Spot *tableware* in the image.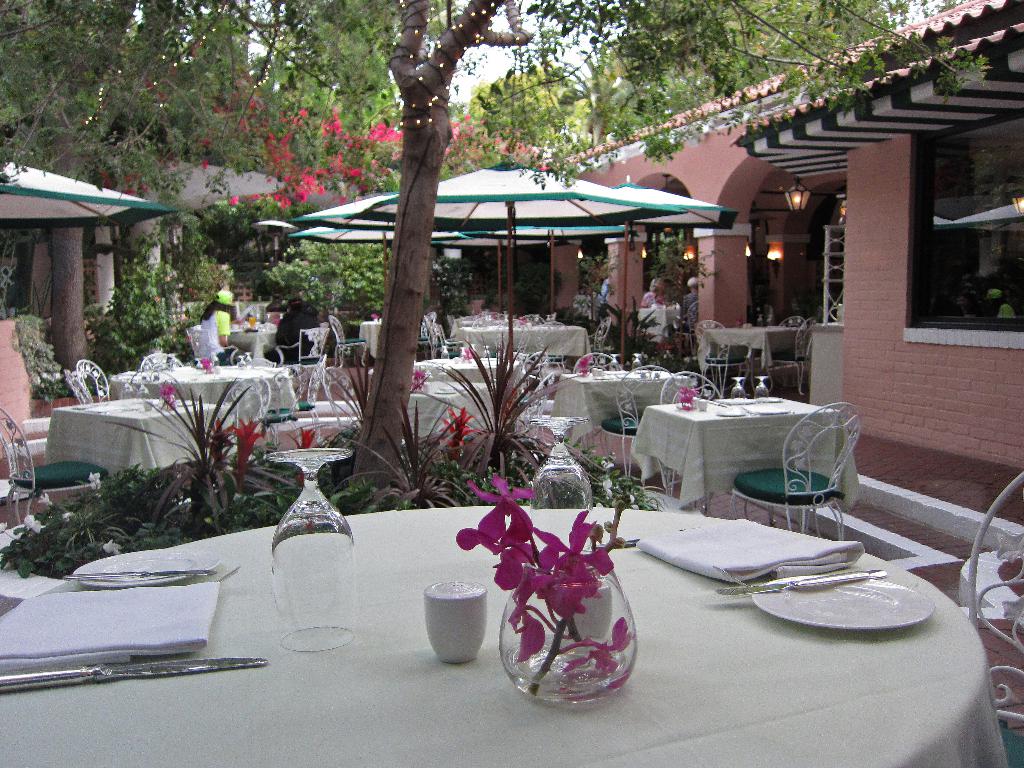
*tableware* found at <region>136, 378, 152, 412</region>.
